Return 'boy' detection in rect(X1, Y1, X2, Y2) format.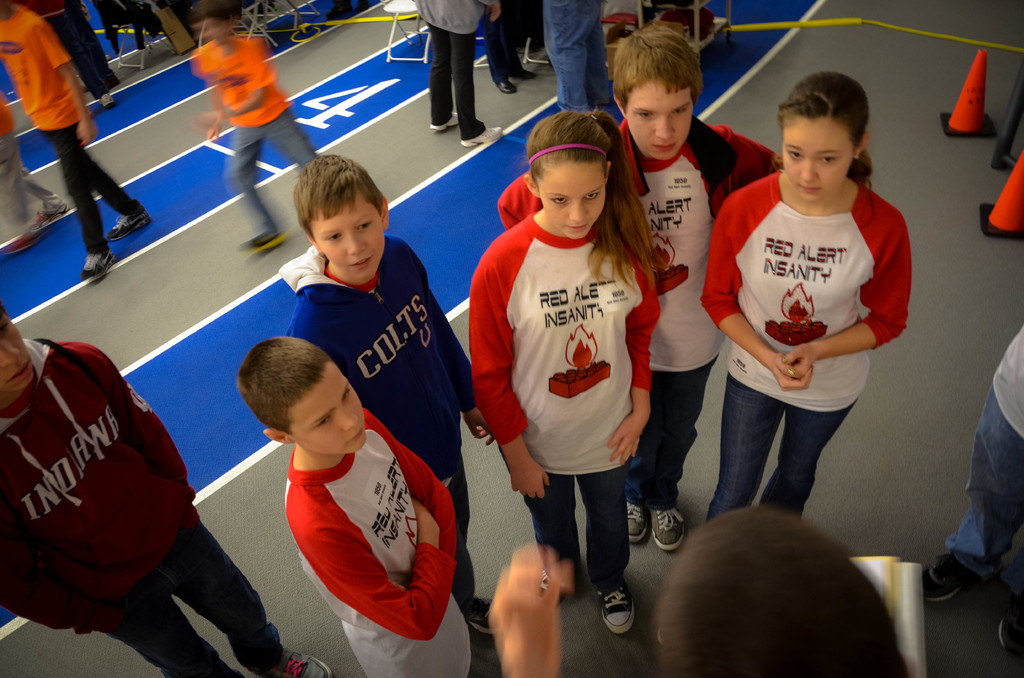
rect(281, 157, 496, 636).
